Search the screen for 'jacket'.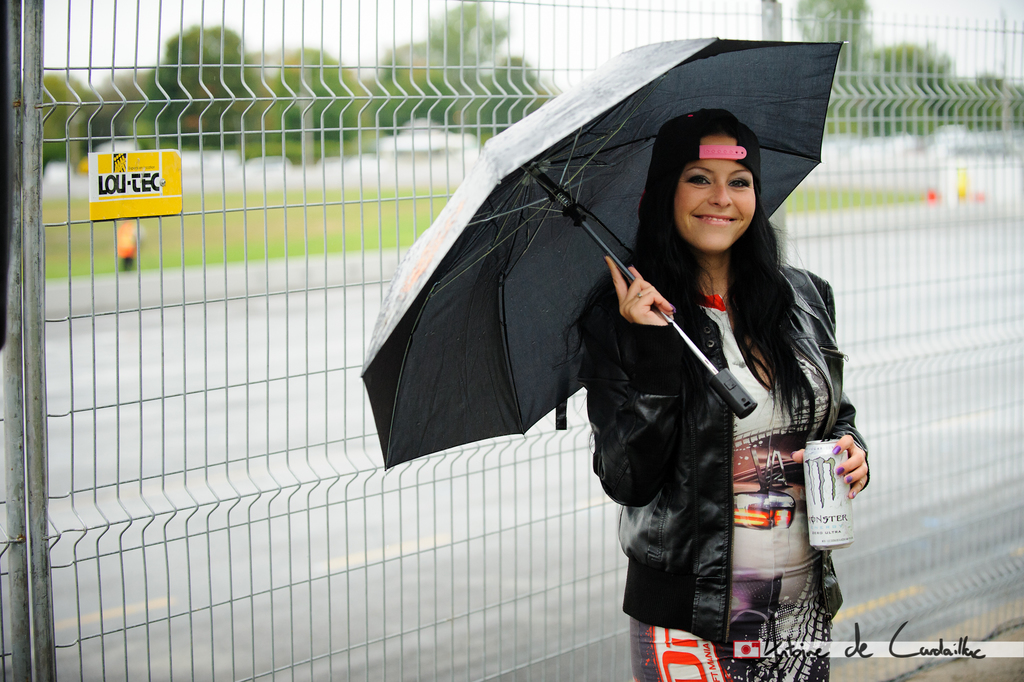
Found at left=565, top=265, right=875, bottom=638.
